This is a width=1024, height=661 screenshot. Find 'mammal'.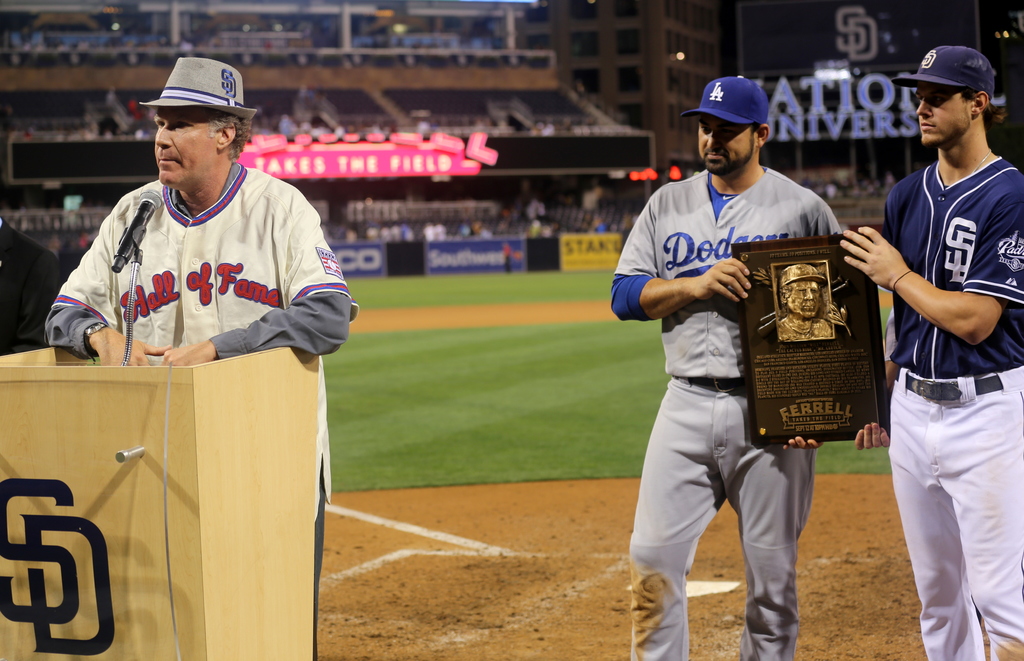
Bounding box: locate(347, 226, 357, 246).
